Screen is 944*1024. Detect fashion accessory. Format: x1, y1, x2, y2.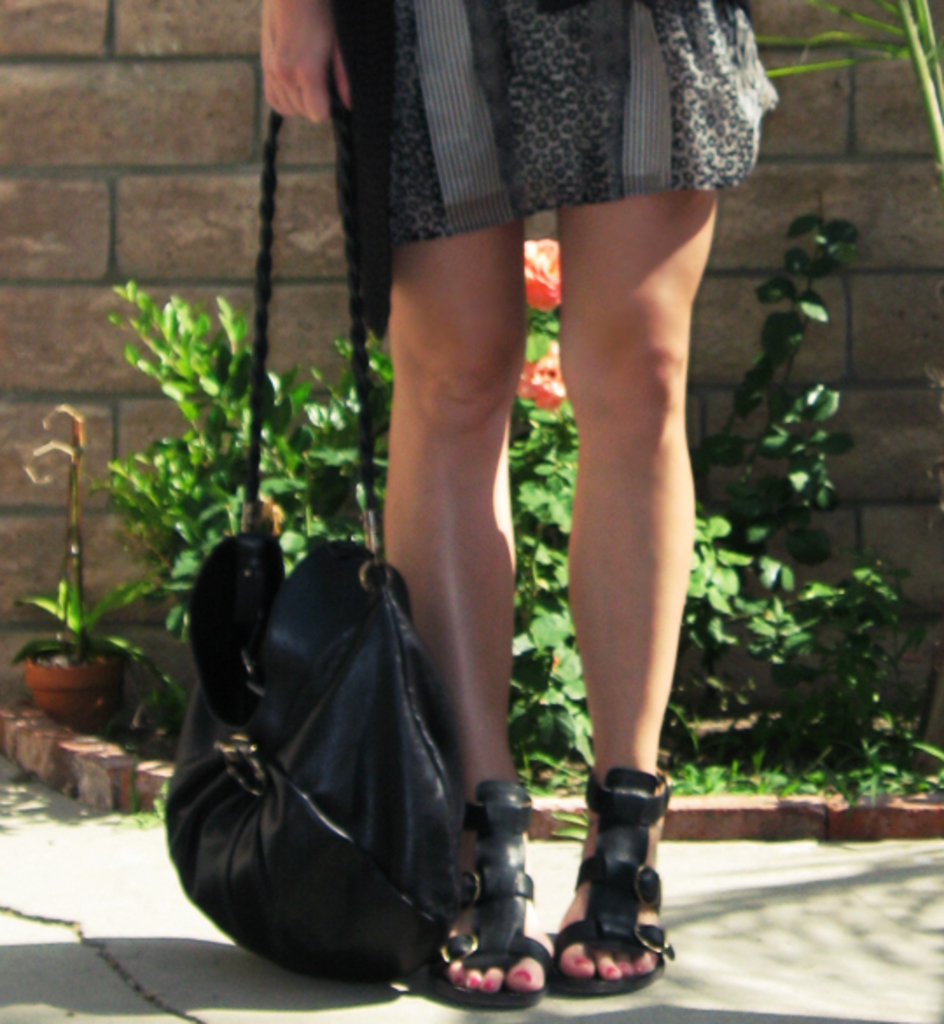
161, 61, 469, 980.
